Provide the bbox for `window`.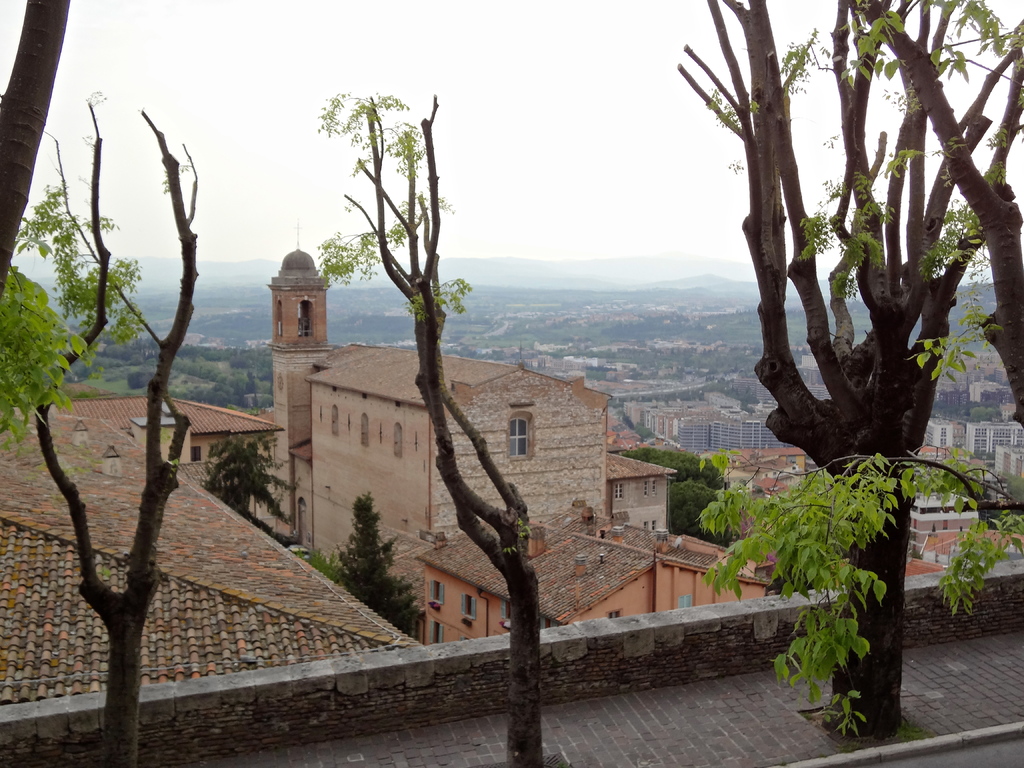
bbox=[506, 407, 533, 465].
